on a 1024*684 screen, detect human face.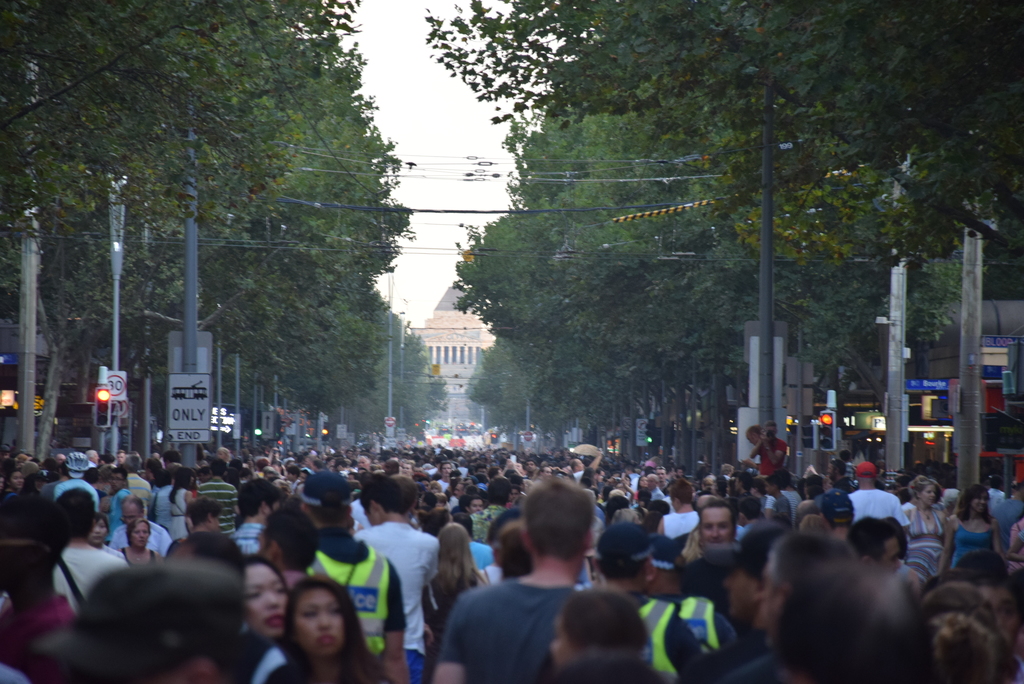
(x1=85, y1=512, x2=108, y2=550).
